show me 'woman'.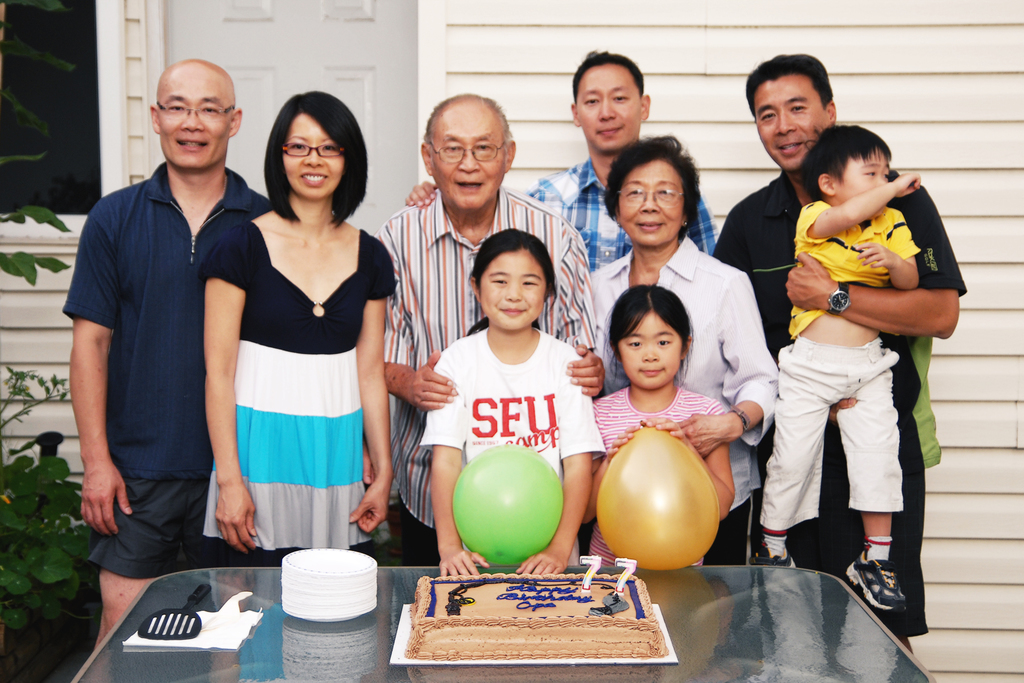
'woman' is here: box(201, 95, 397, 588).
